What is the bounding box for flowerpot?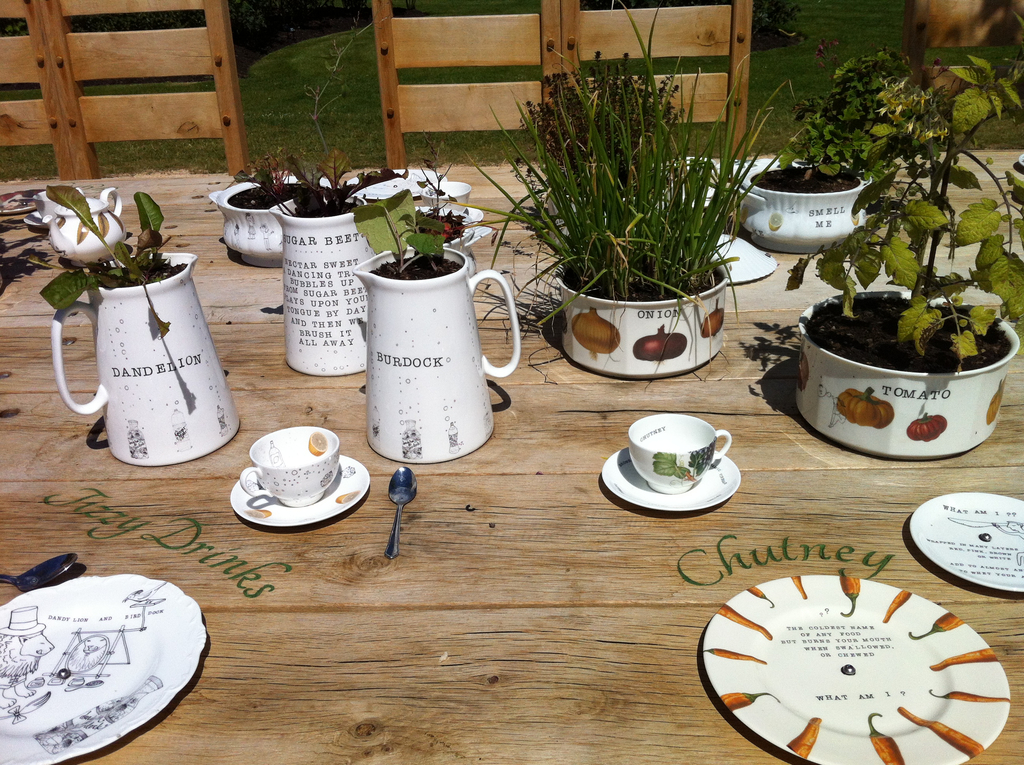
crop(554, 266, 731, 380).
